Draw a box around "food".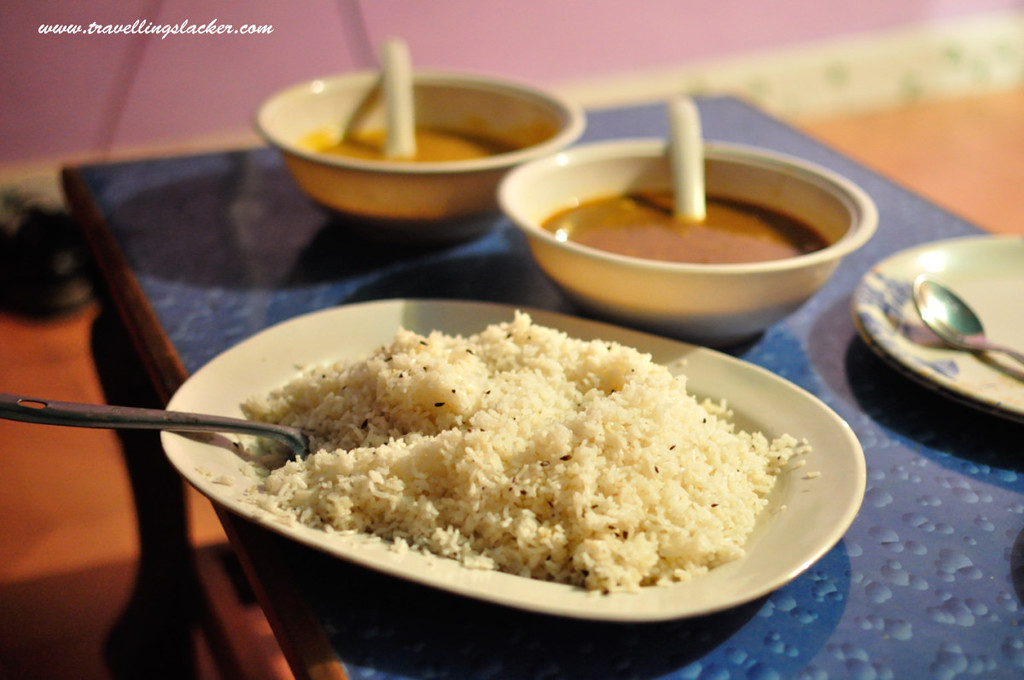
select_region(314, 124, 522, 161).
